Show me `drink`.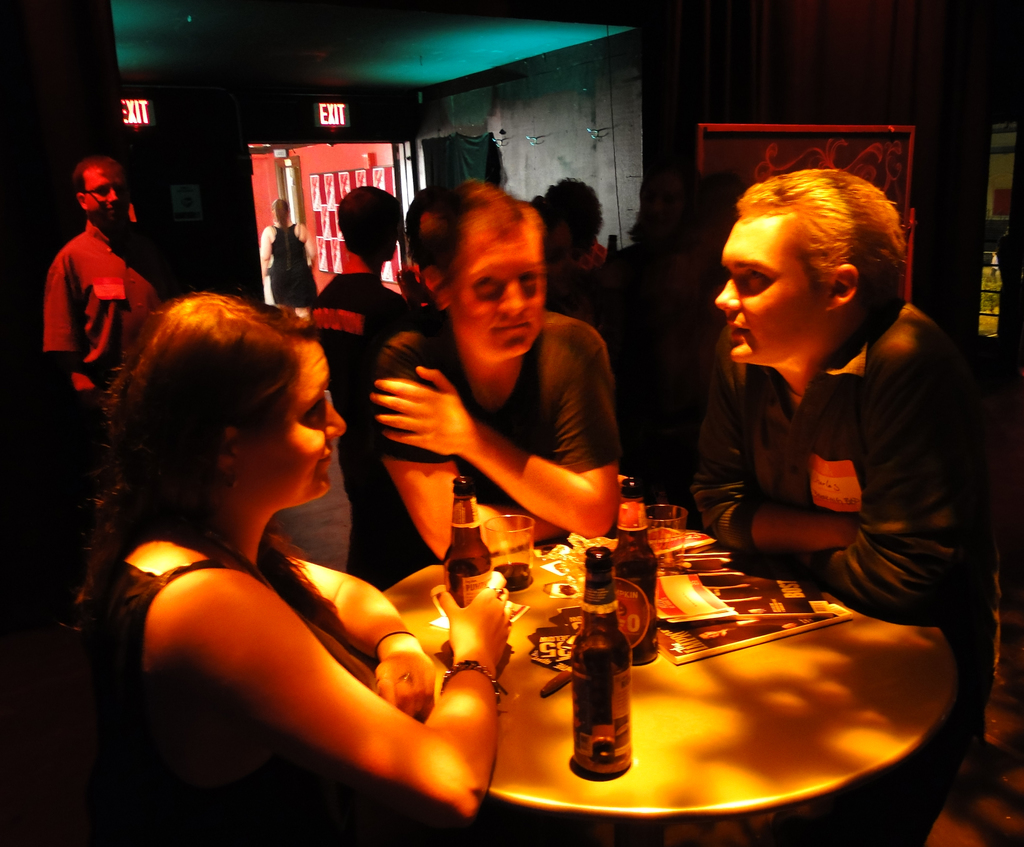
`drink` is here: [490,561,527,592].
